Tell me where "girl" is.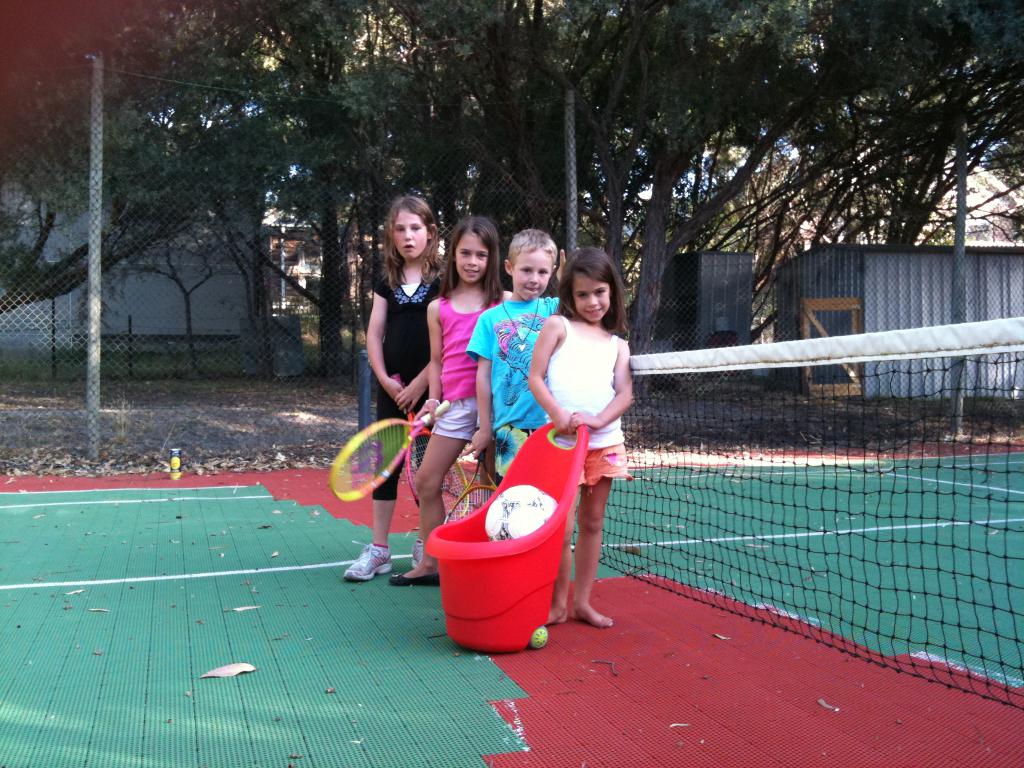
"girl" is at <bbox>399, 219, 508, 595</bbox>.
